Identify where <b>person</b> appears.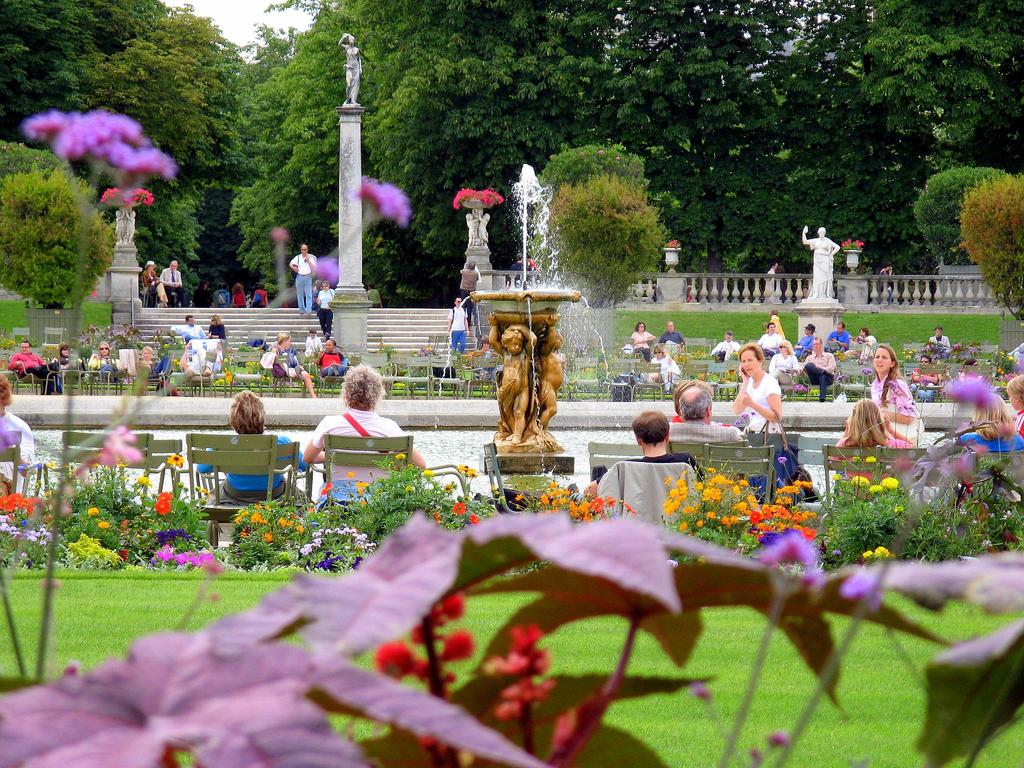
Appears at bbox=(753, 324, 780, 355).
